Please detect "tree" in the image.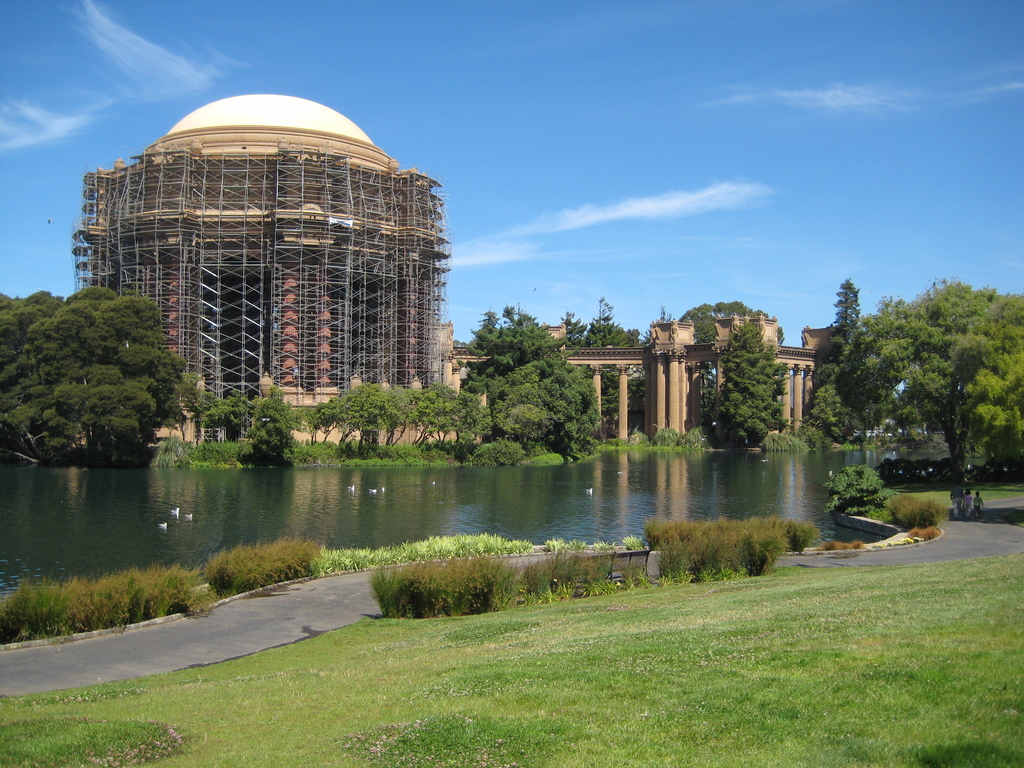
x1=470 y1=298 x2=594 y2=454.
